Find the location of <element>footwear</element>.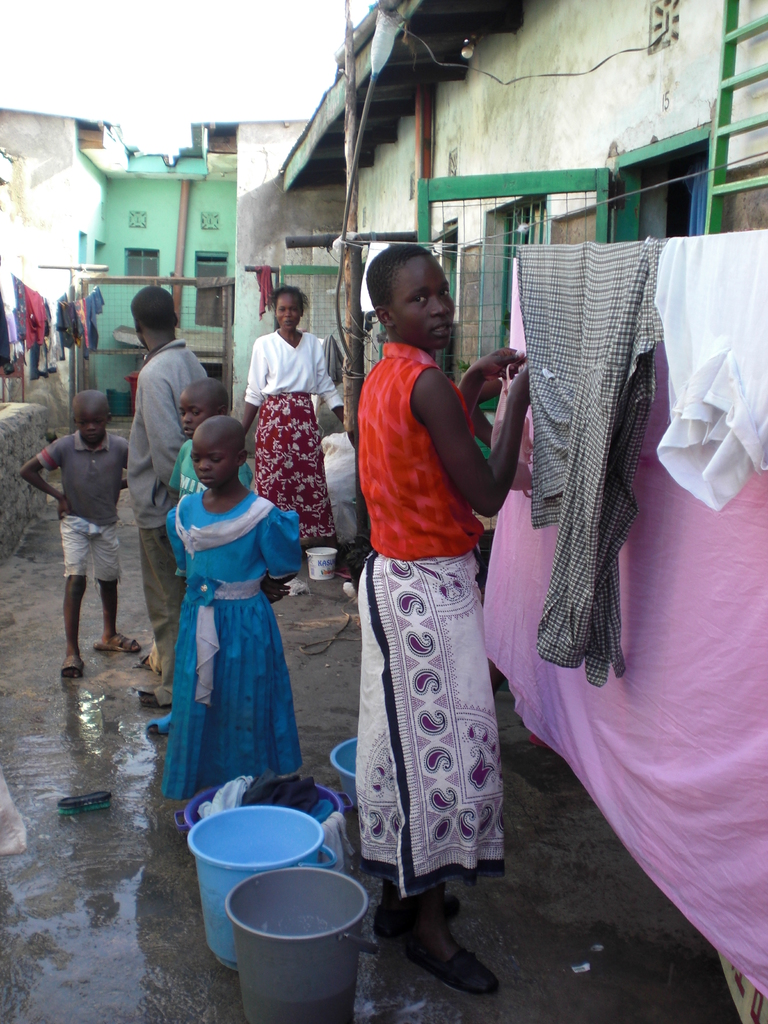
Location: rect(60, 652, 84, 680).
